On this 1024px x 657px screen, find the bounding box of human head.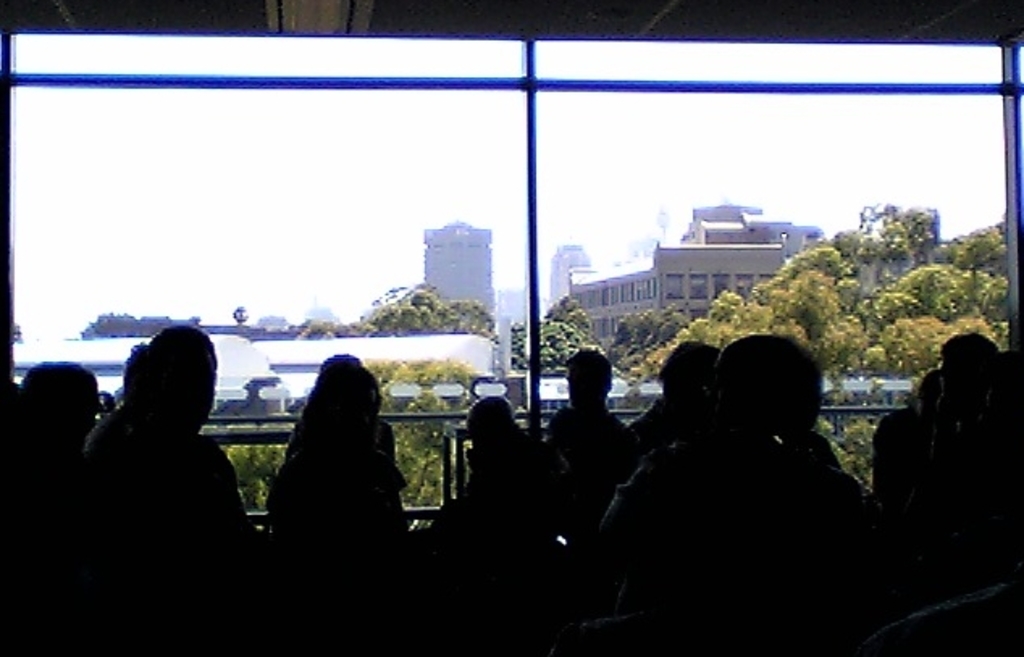
Bounding box: <box>18,362,99,441</box>.
